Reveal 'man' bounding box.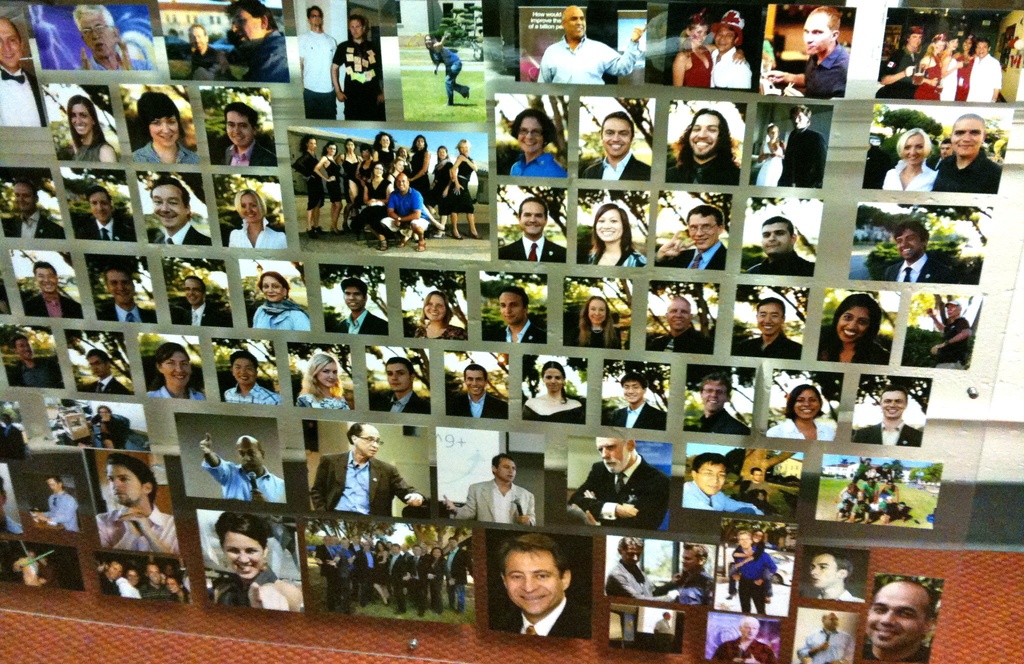
Revealed: bbox(799, 553, 867, 604).
